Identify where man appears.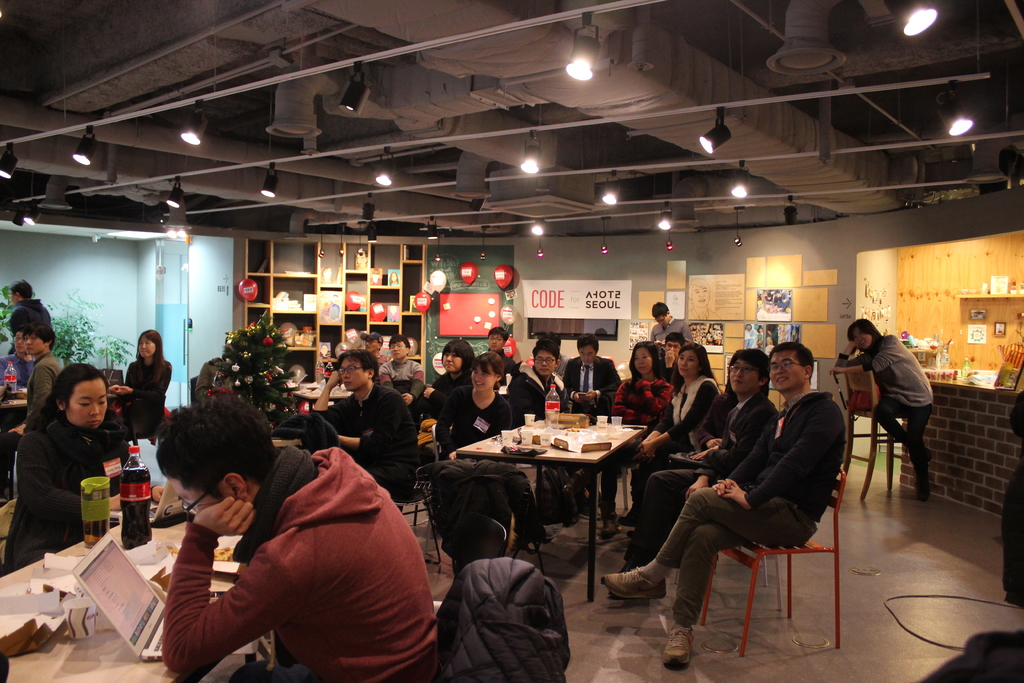
Appears at box(299, 344, 419, 506).
